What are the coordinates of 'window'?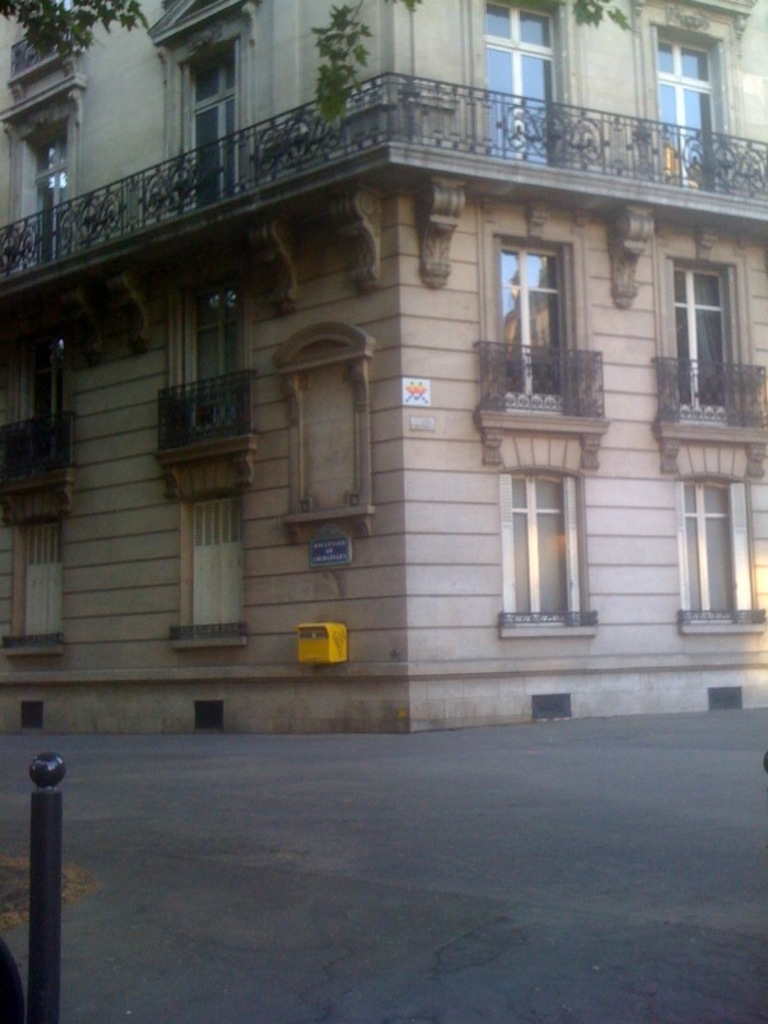
crop(672, 475, 736, 625).
